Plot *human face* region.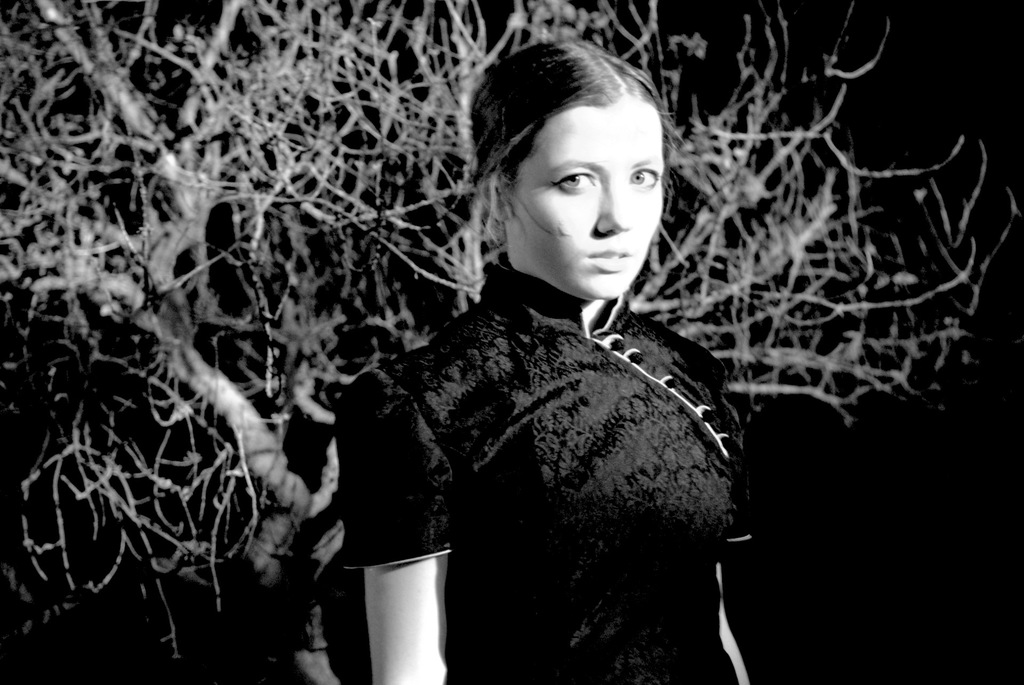
Plotted at <region>493, 74, 669, 294</region>.
